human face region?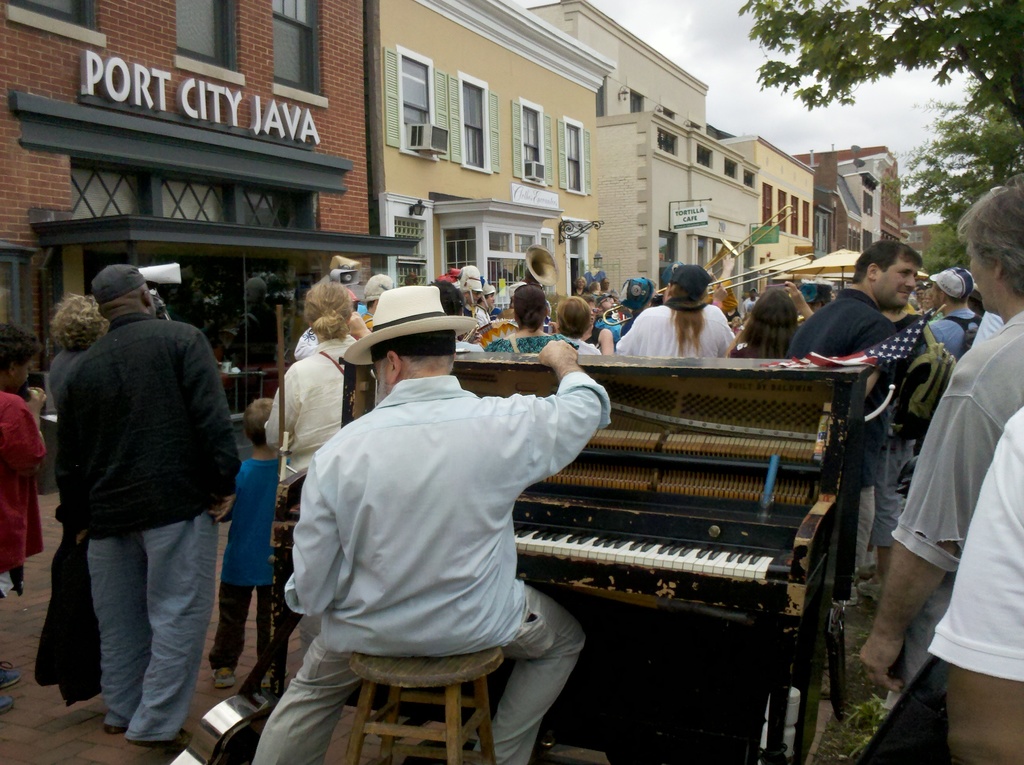
left=967, top=241, right=1000, bottom=314
